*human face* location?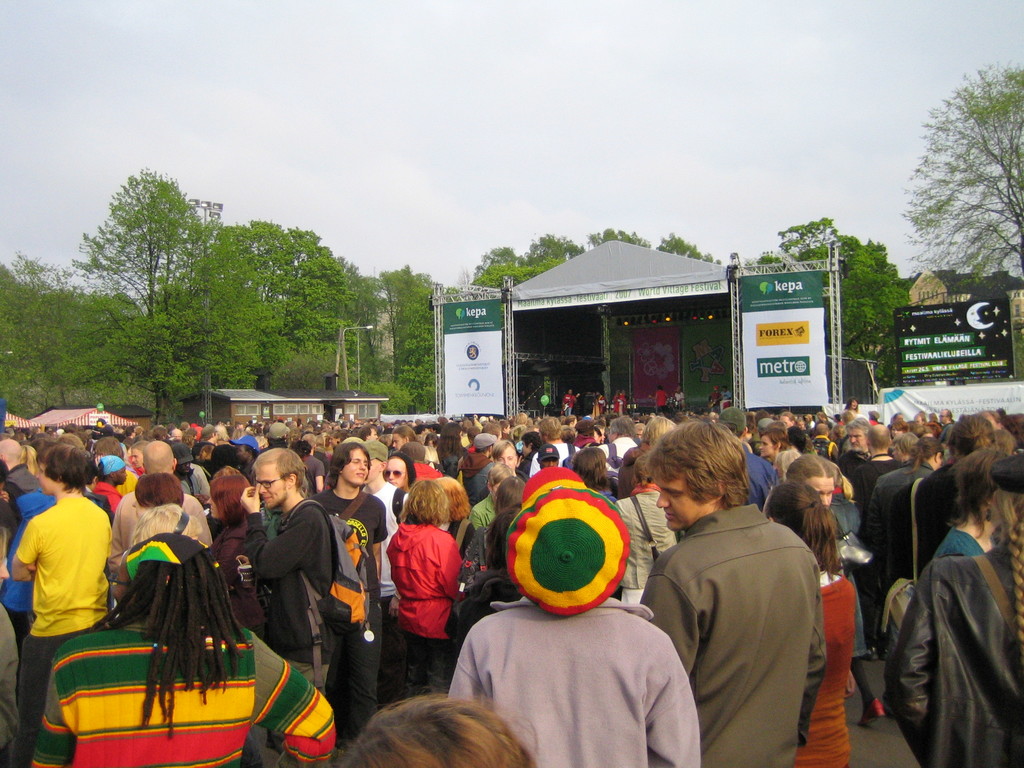
{"x1": 345, "y1": 449, "x2": 367, "y2": 484}
